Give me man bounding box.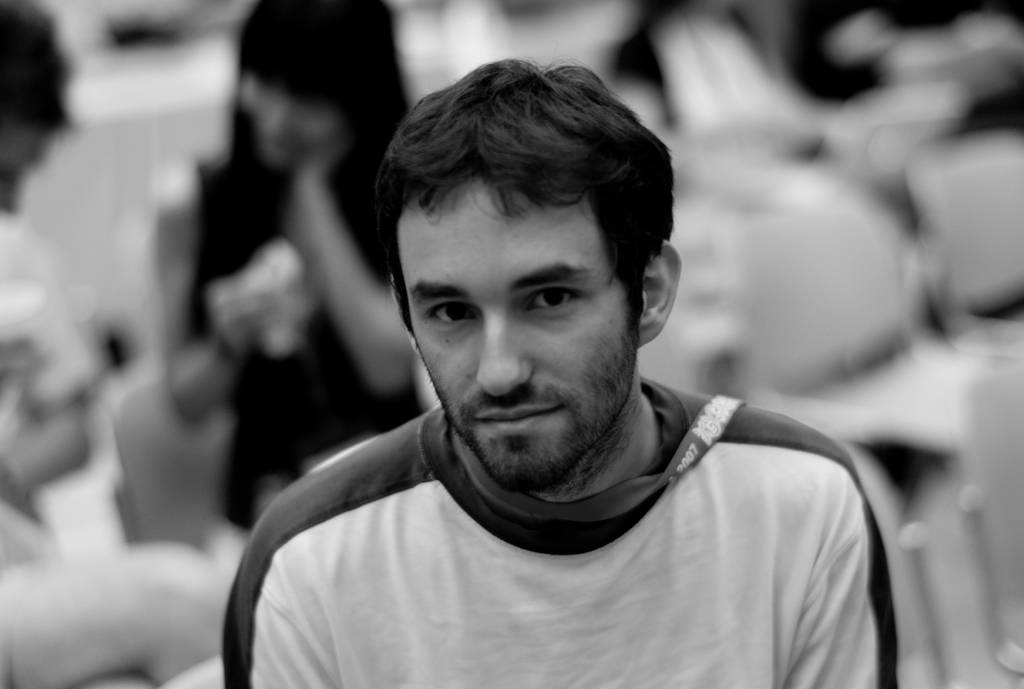
detection(223, 56, 900, 688).
